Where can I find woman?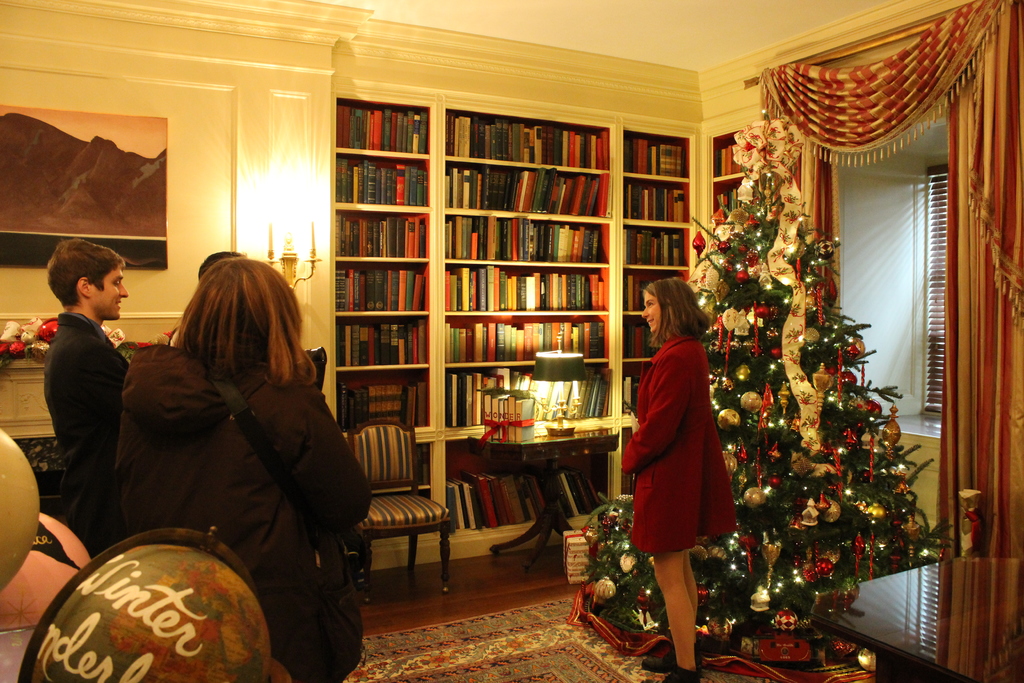
You can find it at box(631, 290, 743, 621).
